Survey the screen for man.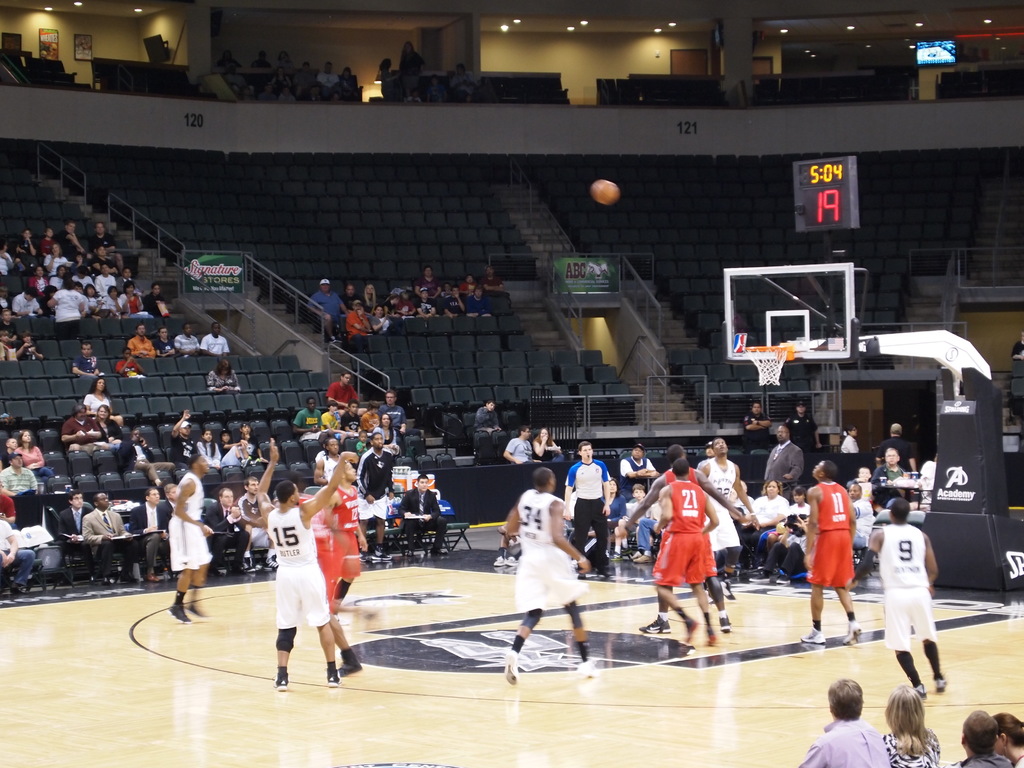
Survey found: BBox(0, 450, 37, 497).
